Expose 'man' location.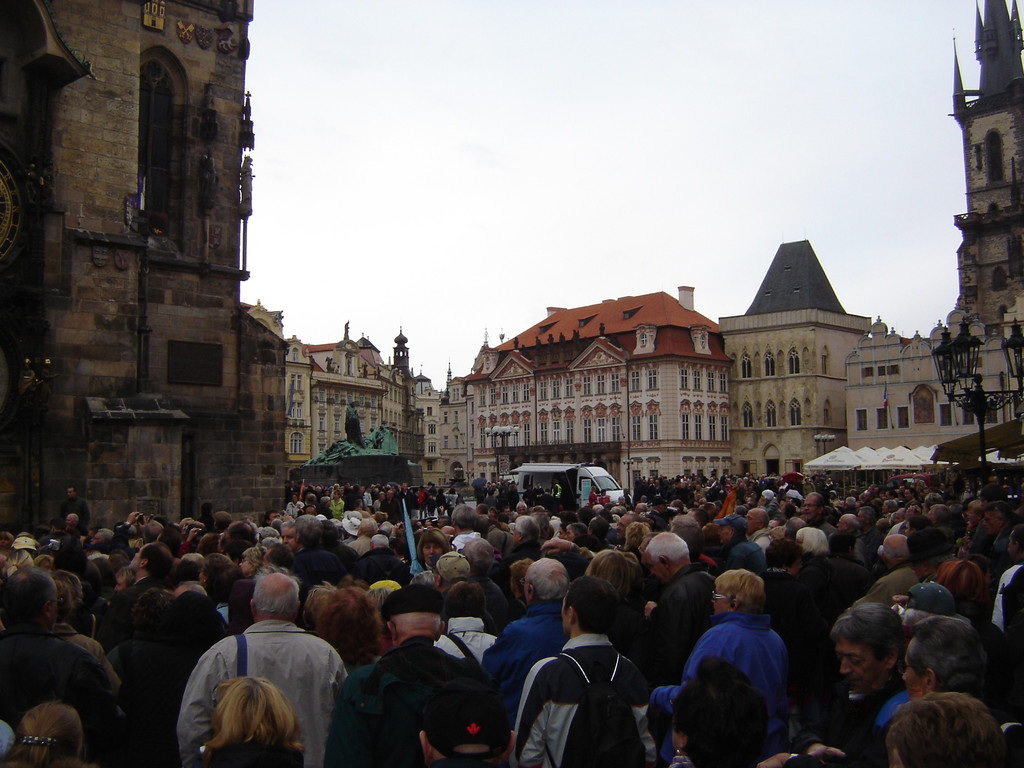
Exposed at region(332, 483, 341, 491).
